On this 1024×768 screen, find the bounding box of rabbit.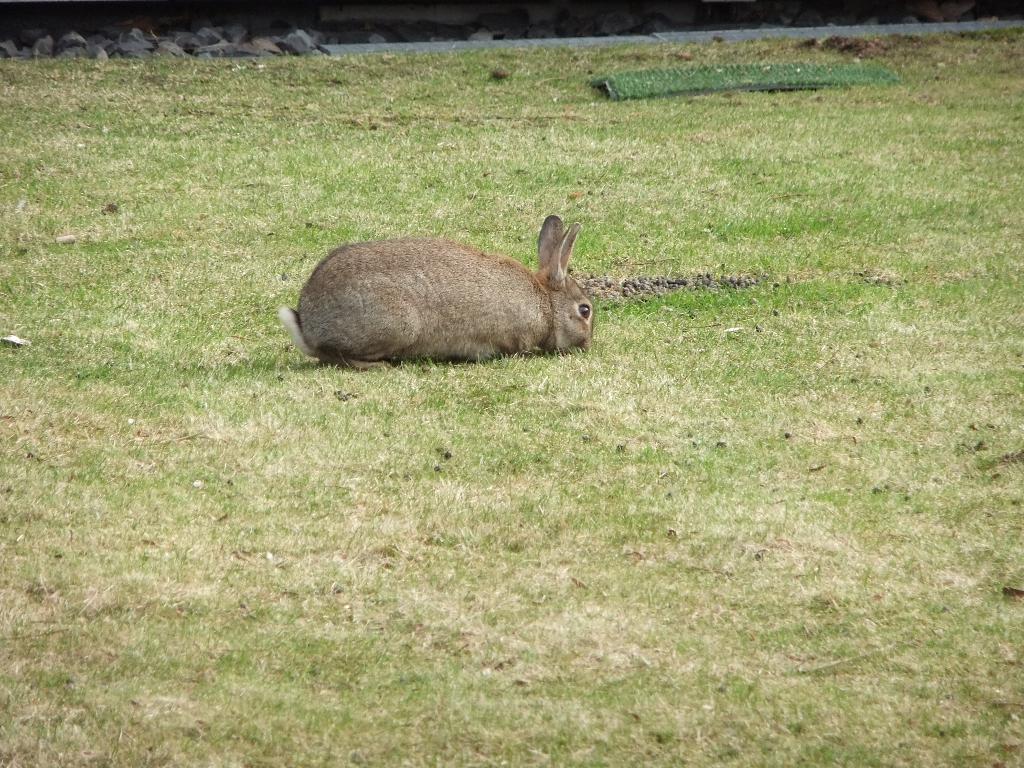
Bounding box: 278/211/595/369.
